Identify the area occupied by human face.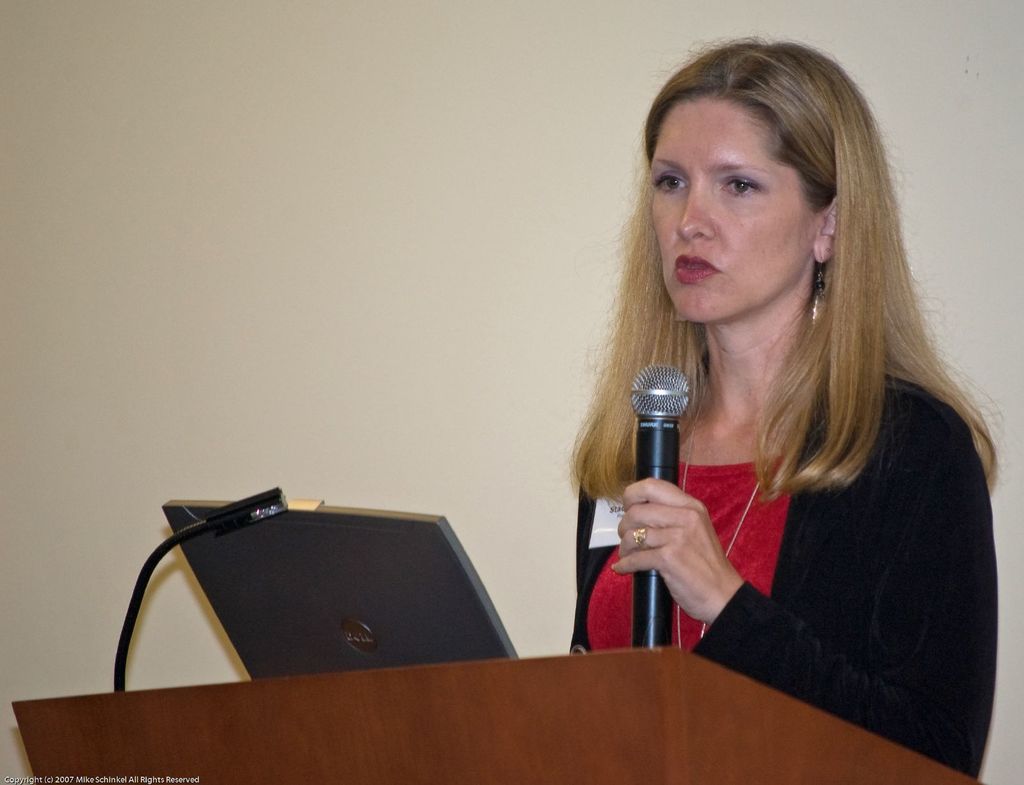
Area: bbox=[634, 83, 822, 326].
